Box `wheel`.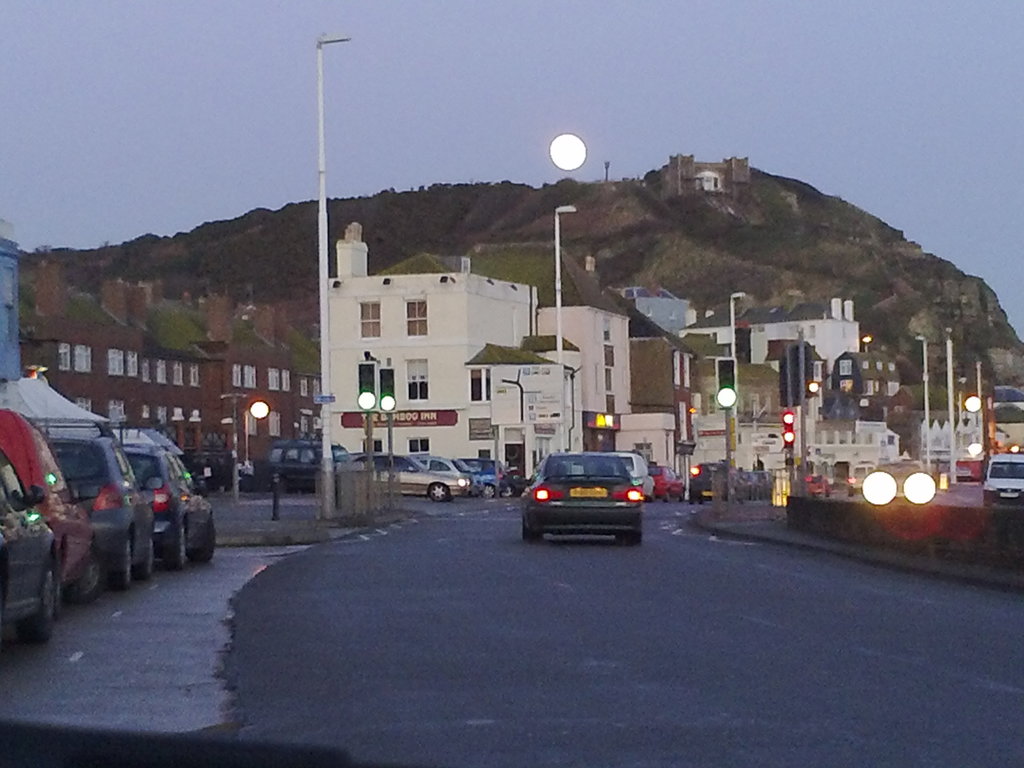
x1=684 y1=495 x2=695 y2=505.
